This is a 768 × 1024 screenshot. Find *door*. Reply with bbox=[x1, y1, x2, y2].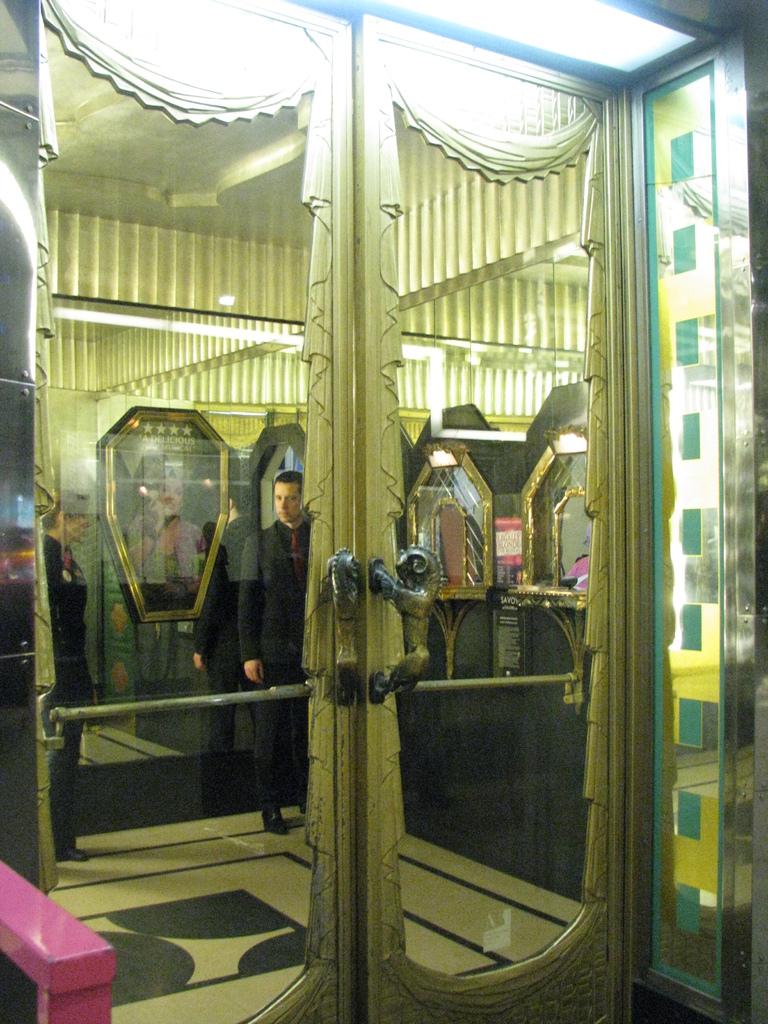
bbox=[43, 0, 346, 1023].
